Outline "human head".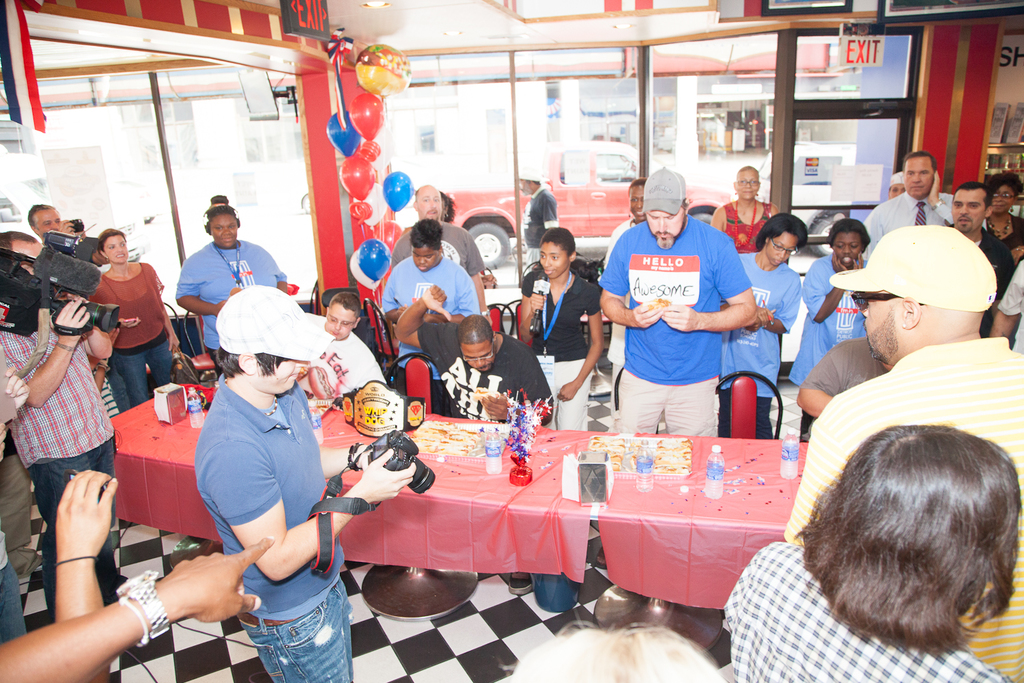
Outline: box(624, 176, 648, 224).
